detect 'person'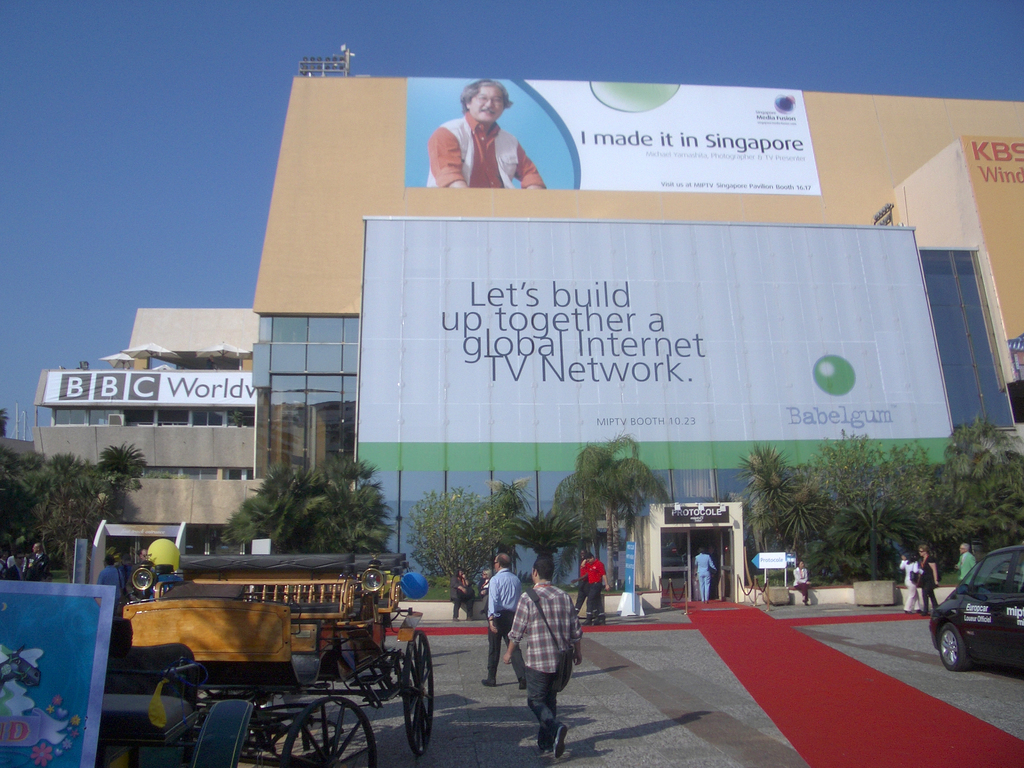
573, 549, 598, 620
